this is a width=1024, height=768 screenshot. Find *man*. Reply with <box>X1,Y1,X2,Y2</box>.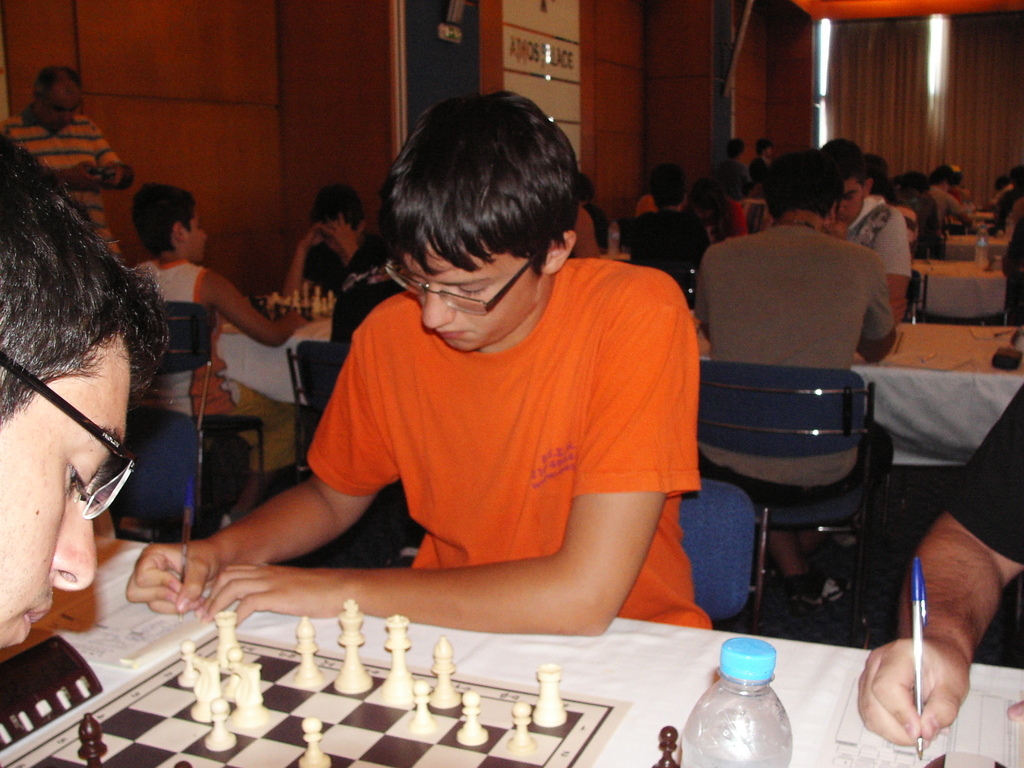
<box>282,182,391,291</box>.
